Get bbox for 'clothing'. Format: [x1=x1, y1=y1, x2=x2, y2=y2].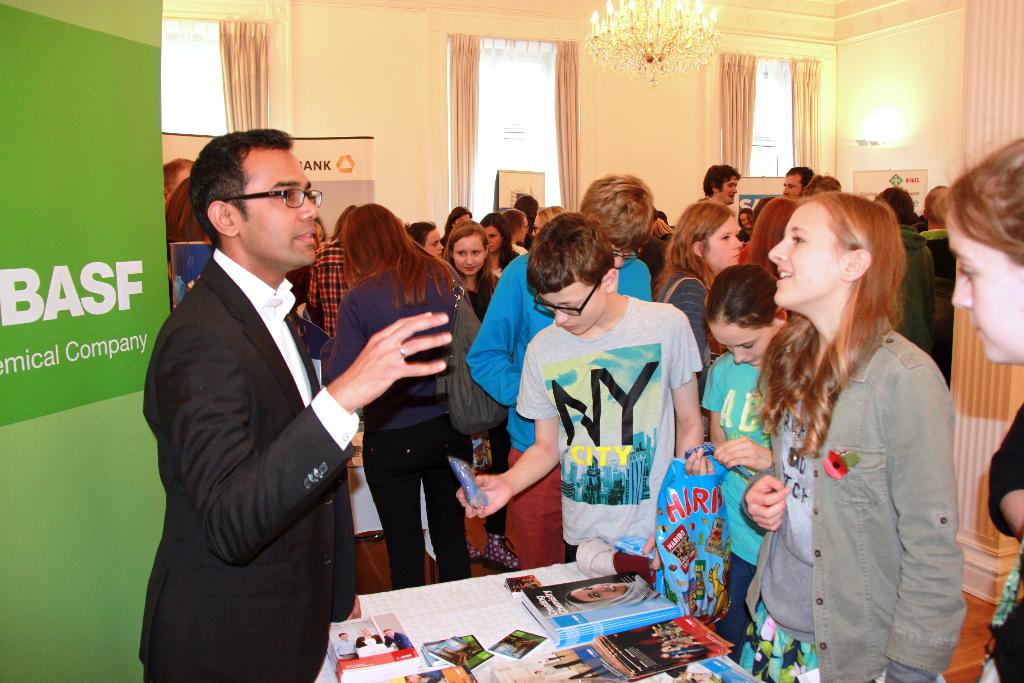
[x1=735, y1=325, x2=970, y2=682].
